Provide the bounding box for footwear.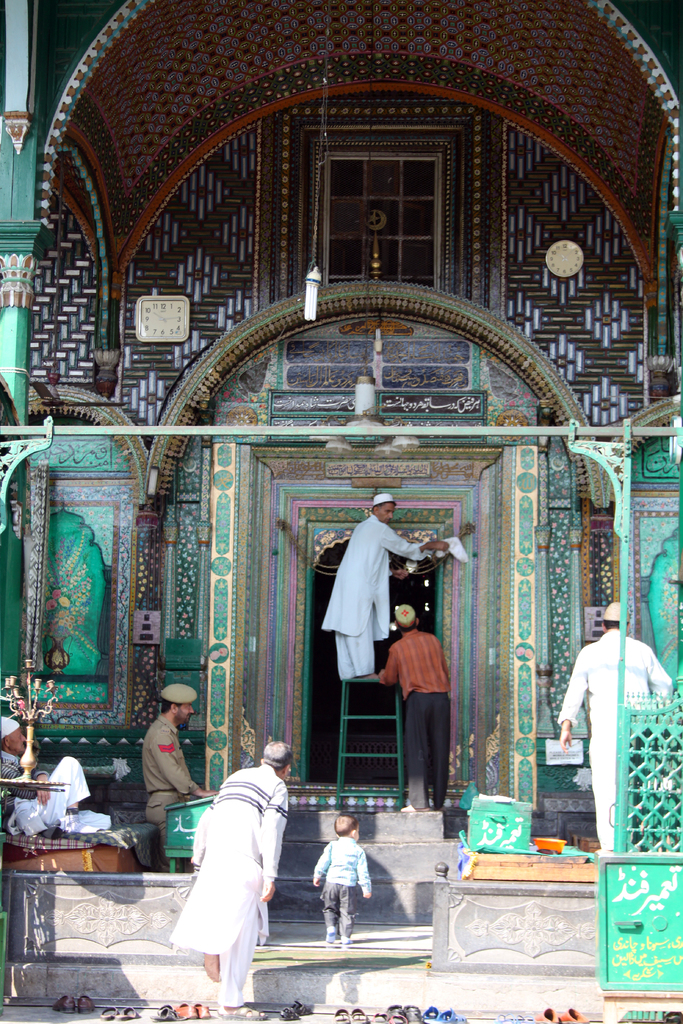
select_region(375, 1012, 388, 1023).
